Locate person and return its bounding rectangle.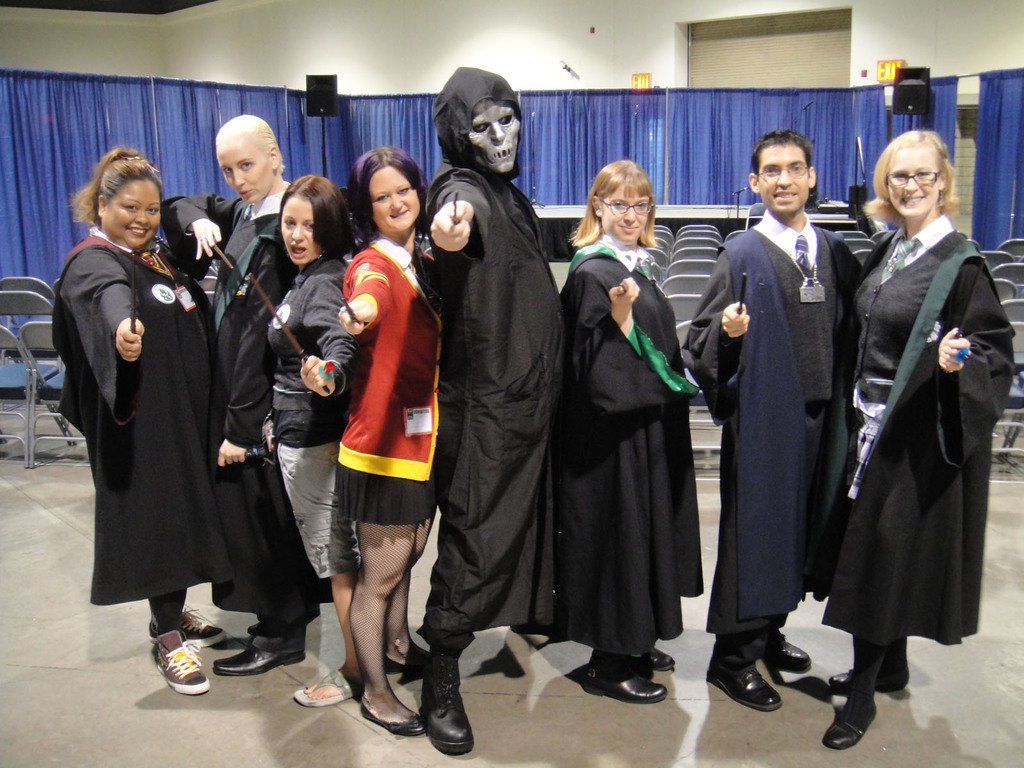
680:125:860:717.
